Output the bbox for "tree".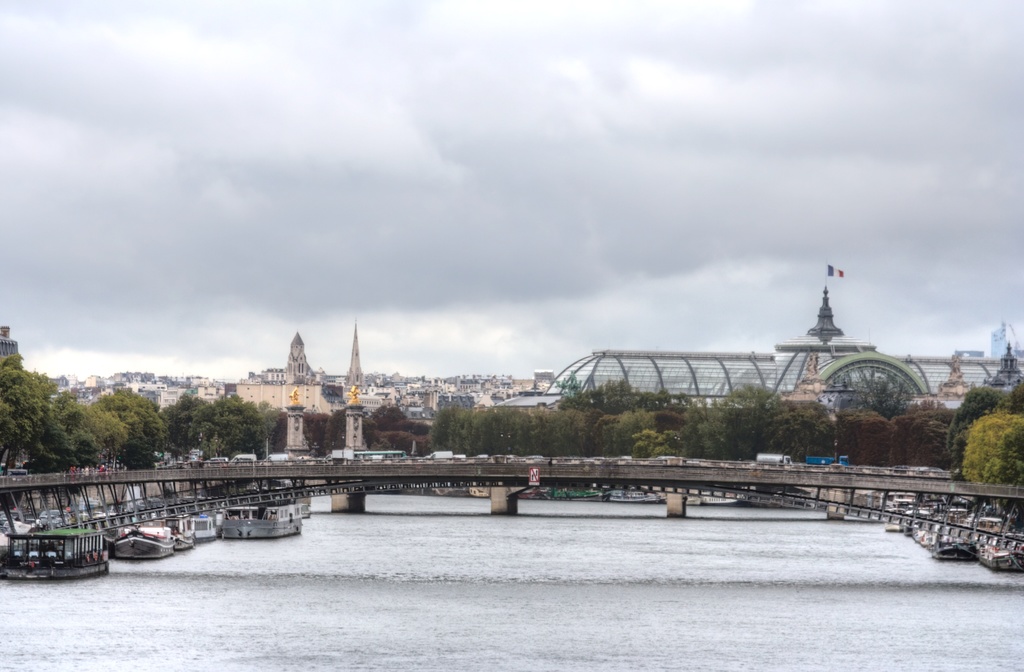
Rect(560, 377, 692, 412).
